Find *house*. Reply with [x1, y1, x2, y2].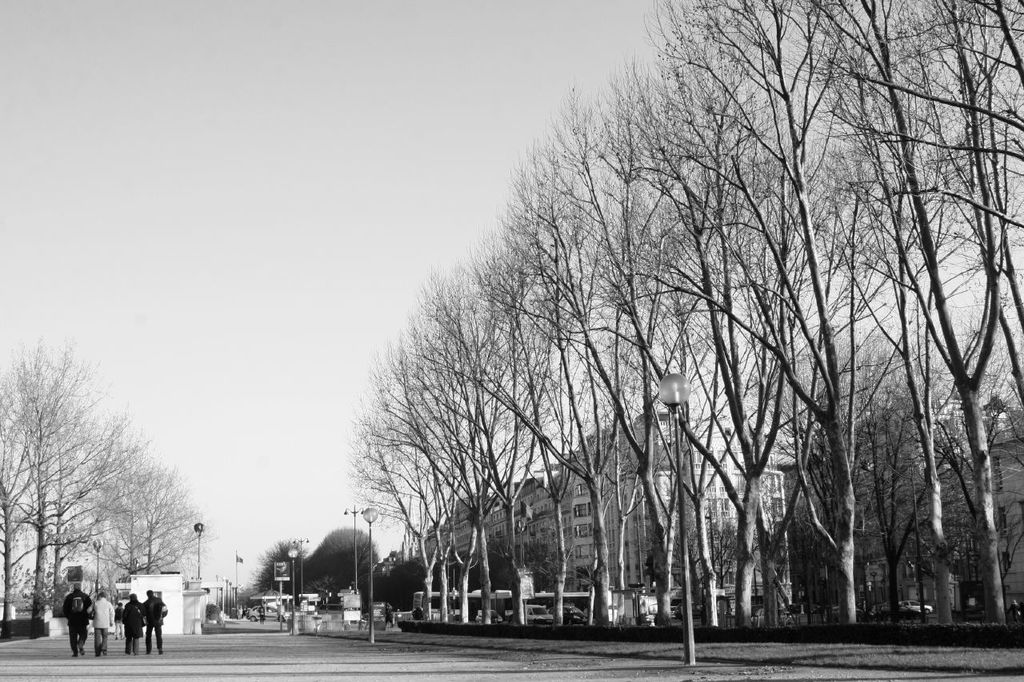
[188, 586, 217, 640].
